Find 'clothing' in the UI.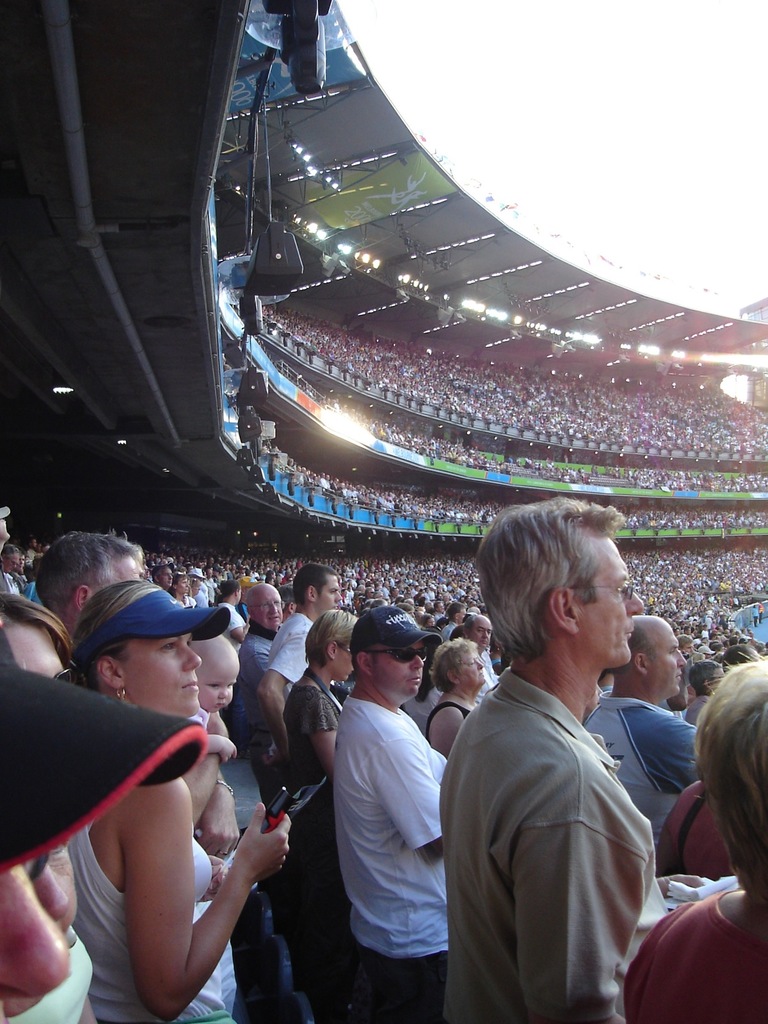
UI element at BBox(55, 586, 237, 660).
